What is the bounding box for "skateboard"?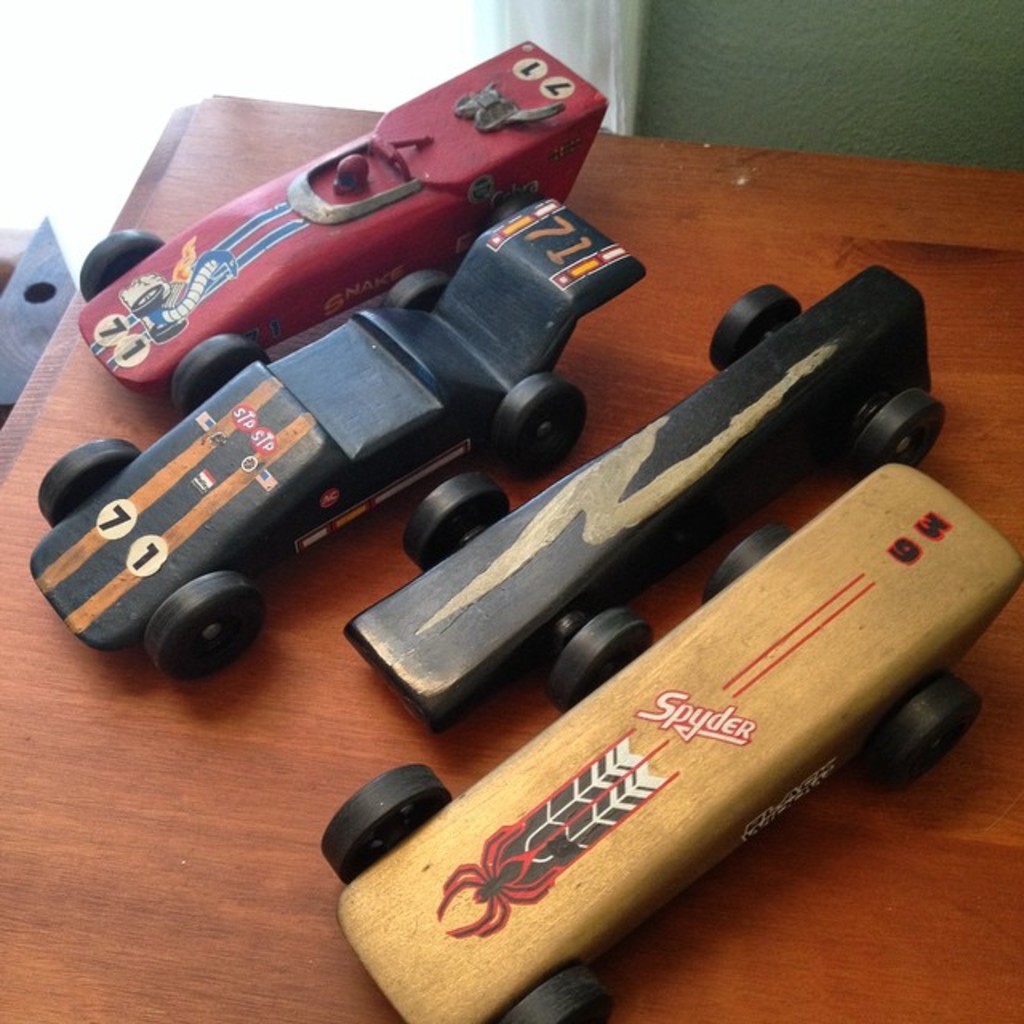
locate(318, 453, 1022, 1022).
